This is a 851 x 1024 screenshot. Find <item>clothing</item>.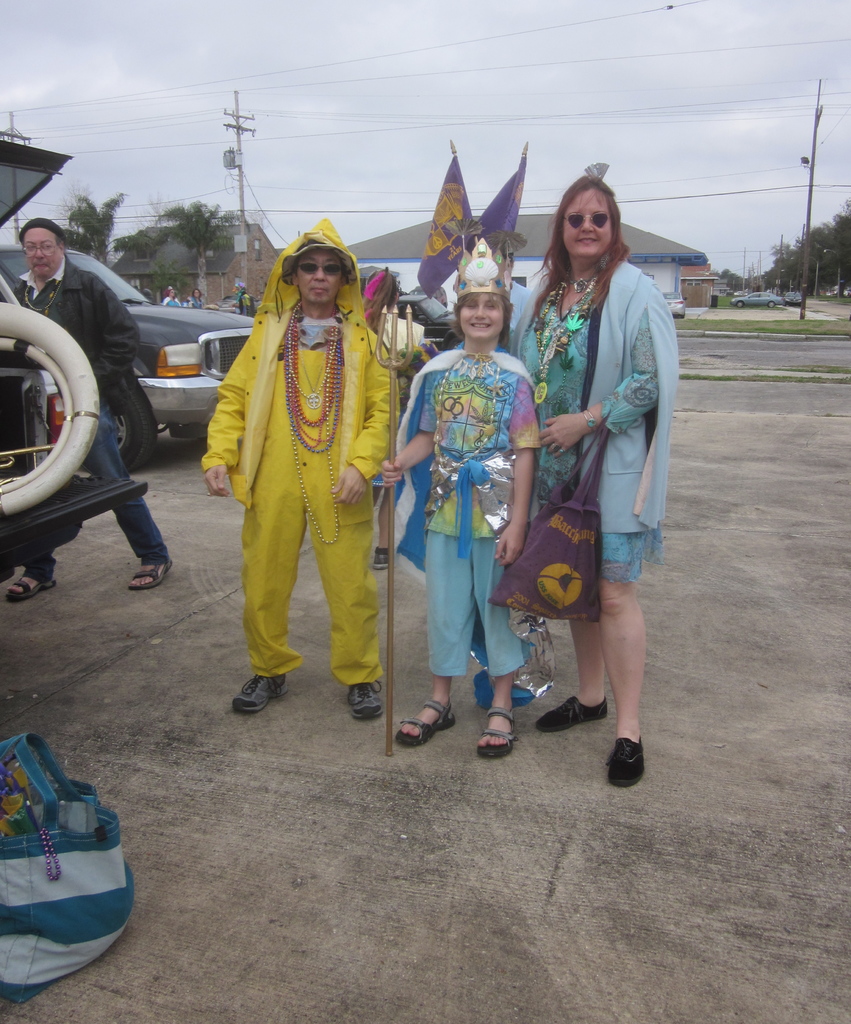
Bounding box: (x1=418, y1=338, x2=544, y2=679).
